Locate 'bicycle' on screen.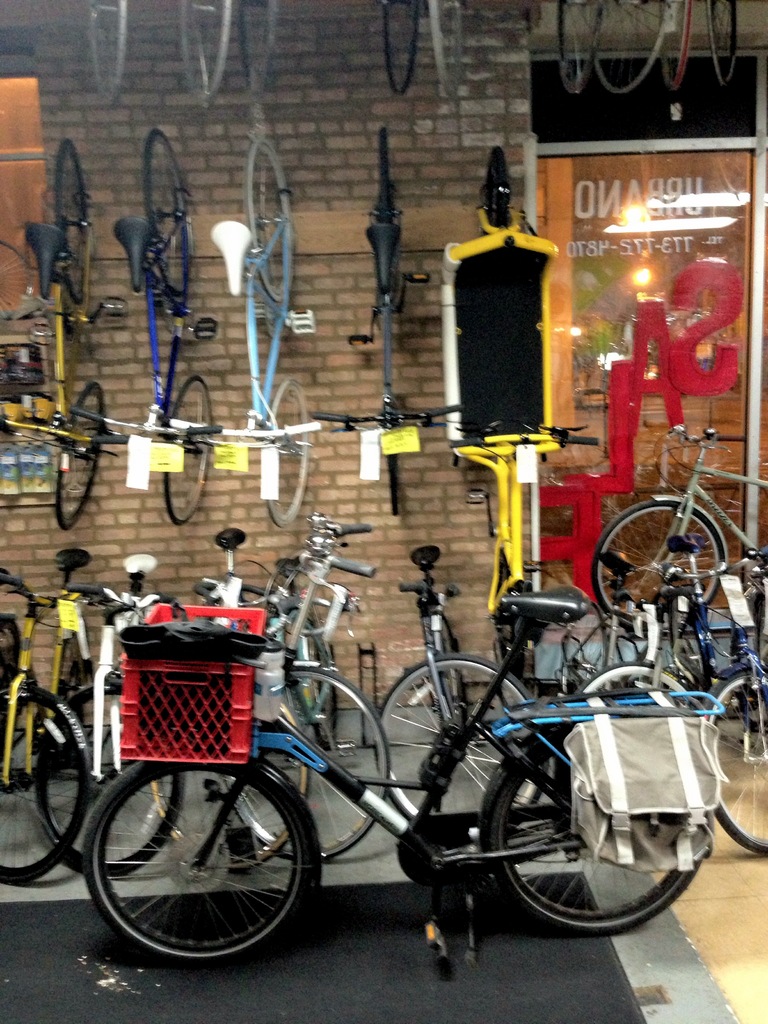
On screen at [426, 0, 465, 93].
